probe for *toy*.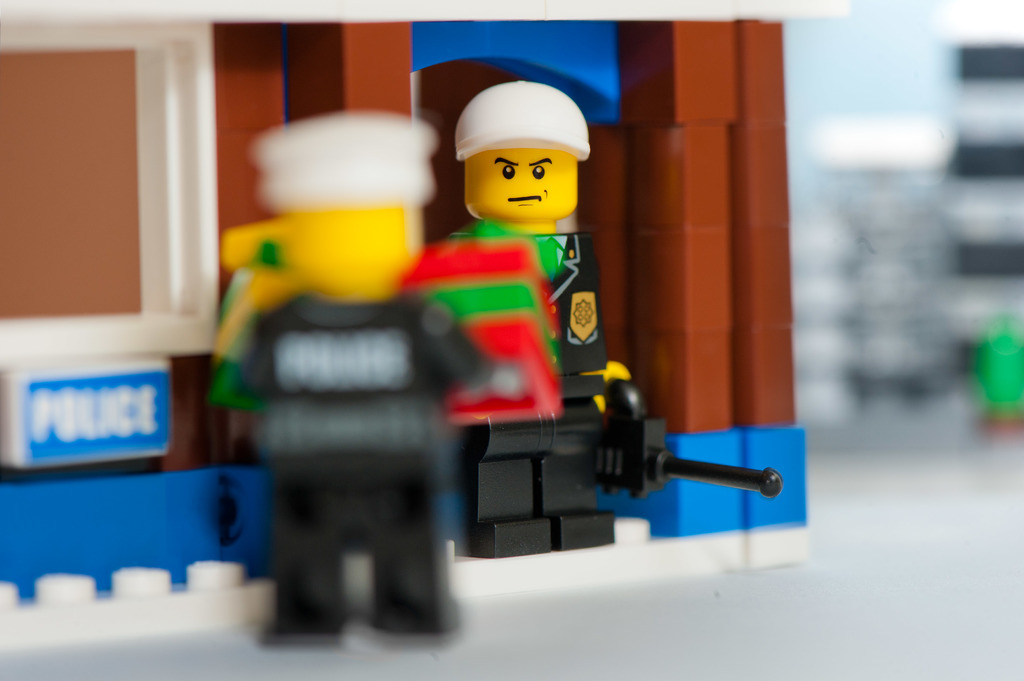
Probe result: rect(0, 0, 808, 653).
